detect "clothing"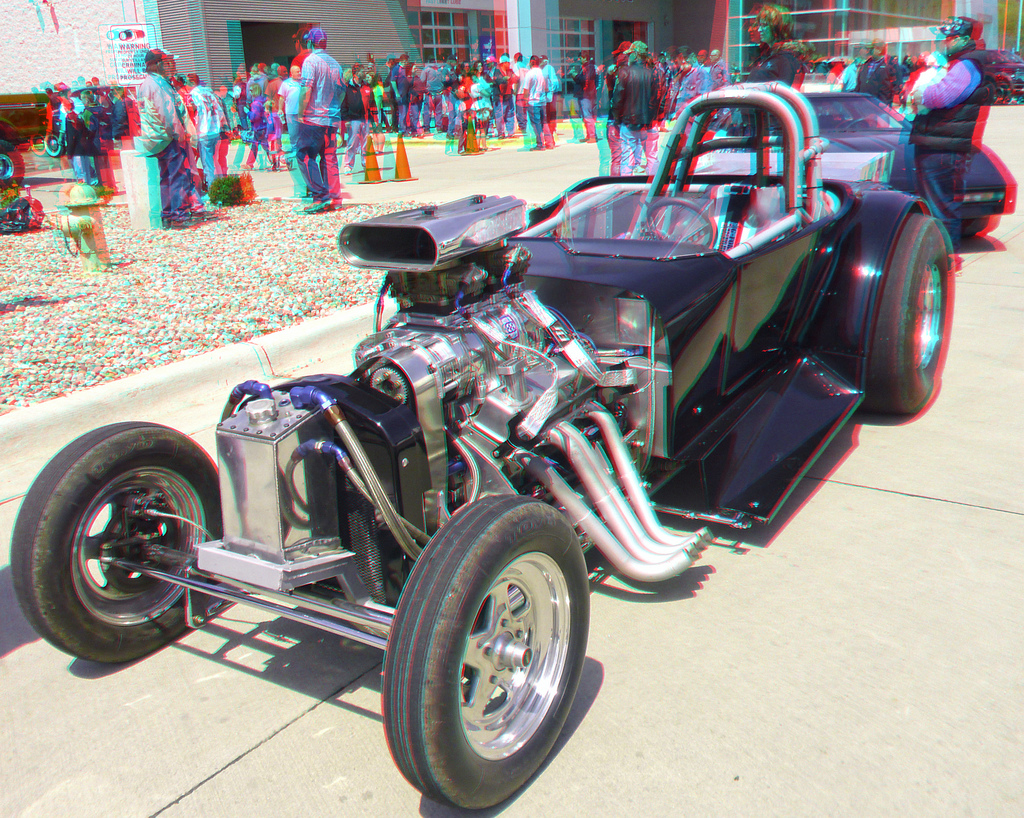
(x1=749, y1=40, x2=799, y2=135)
